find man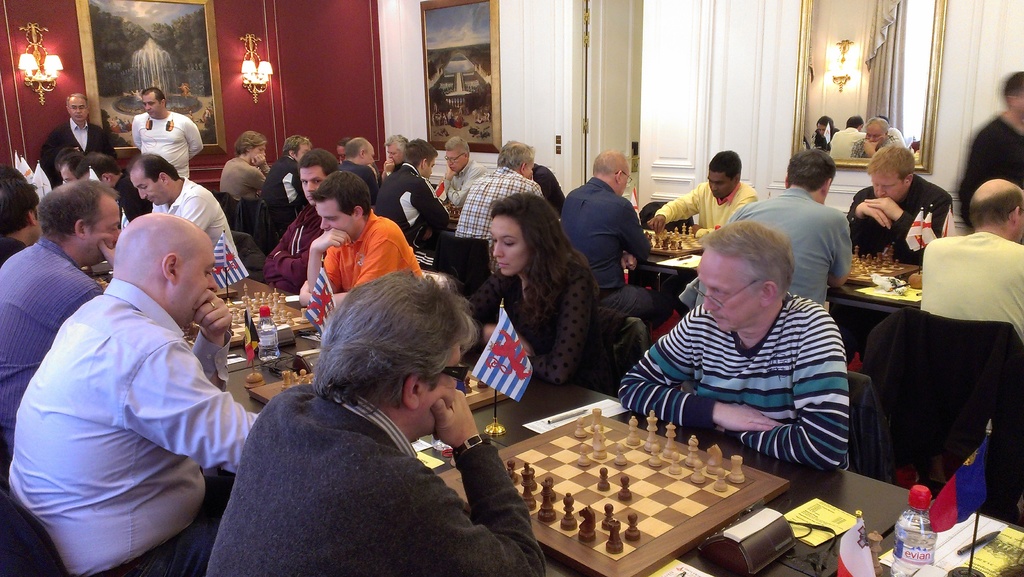
(556, 146, 662, 331)
